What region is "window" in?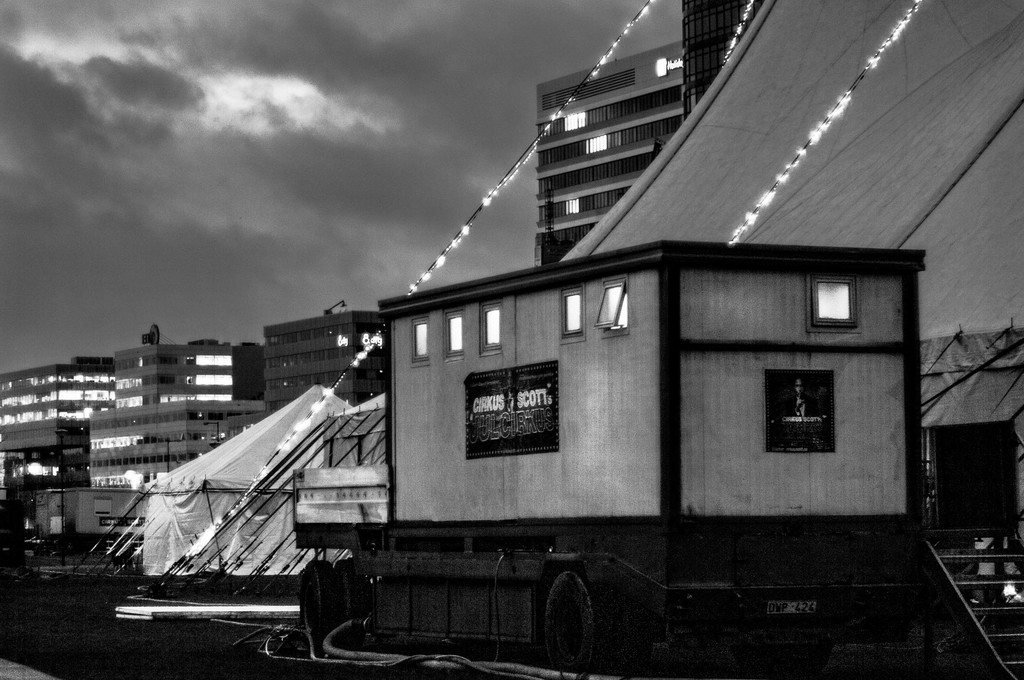
[446, 311, 465, 360].
